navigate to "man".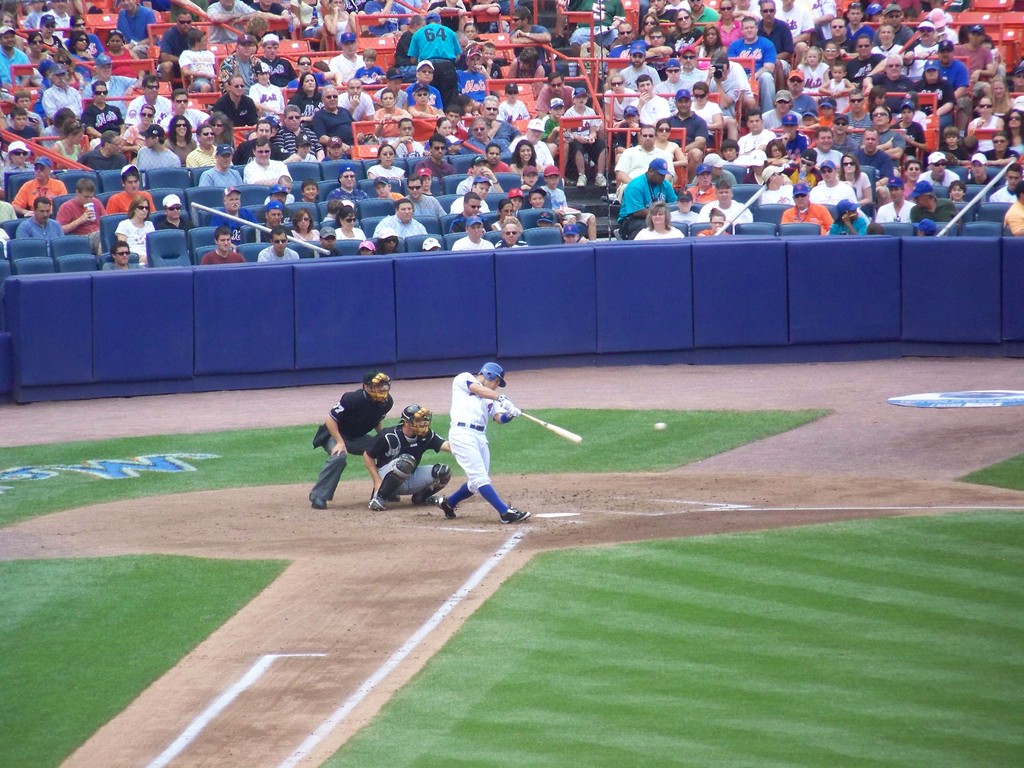
Navigation target: (x1=268, y1=180, x2=294, y2=225).
